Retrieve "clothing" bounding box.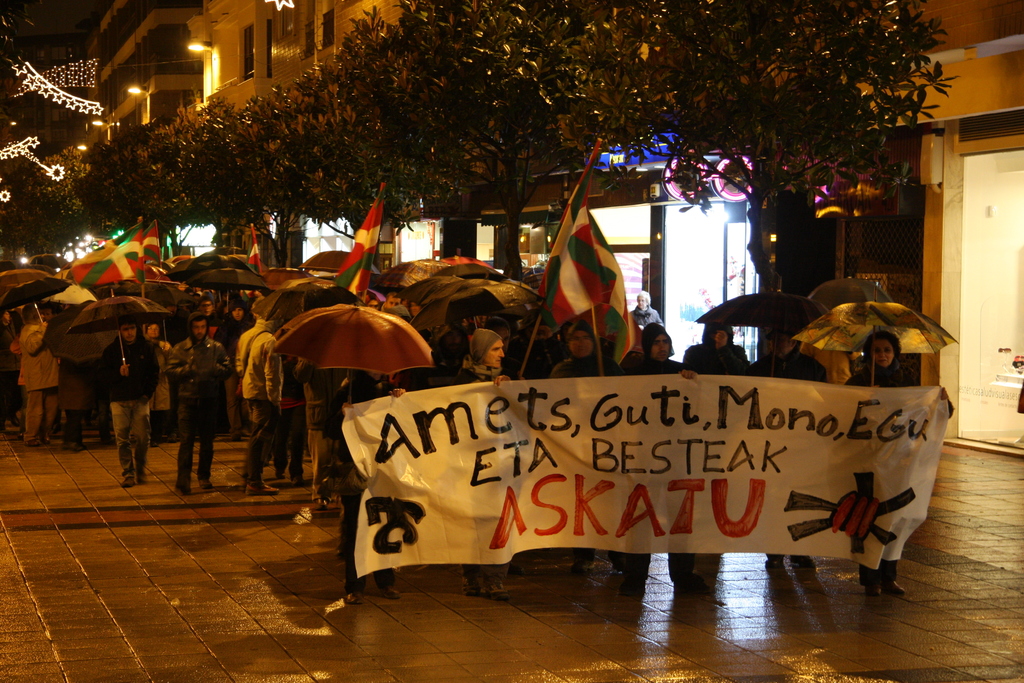
Bounding box: (669, 340, 753, 578).
